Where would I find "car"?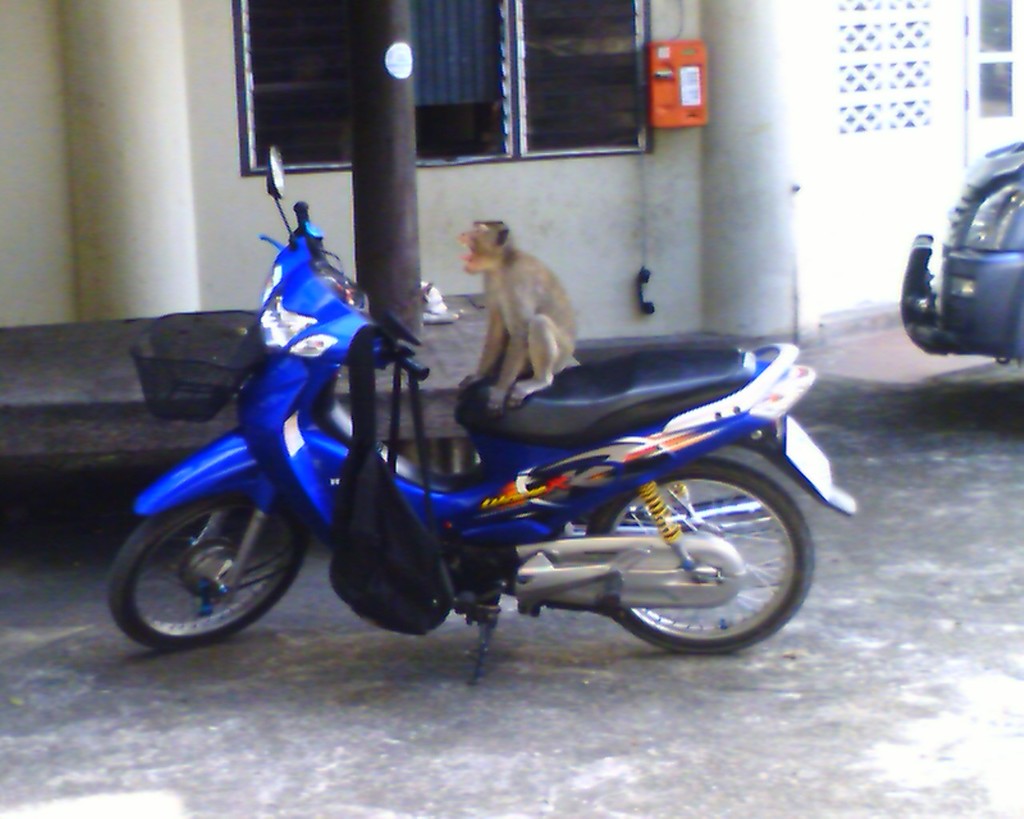
At region(900, 138, 1023, 372).
